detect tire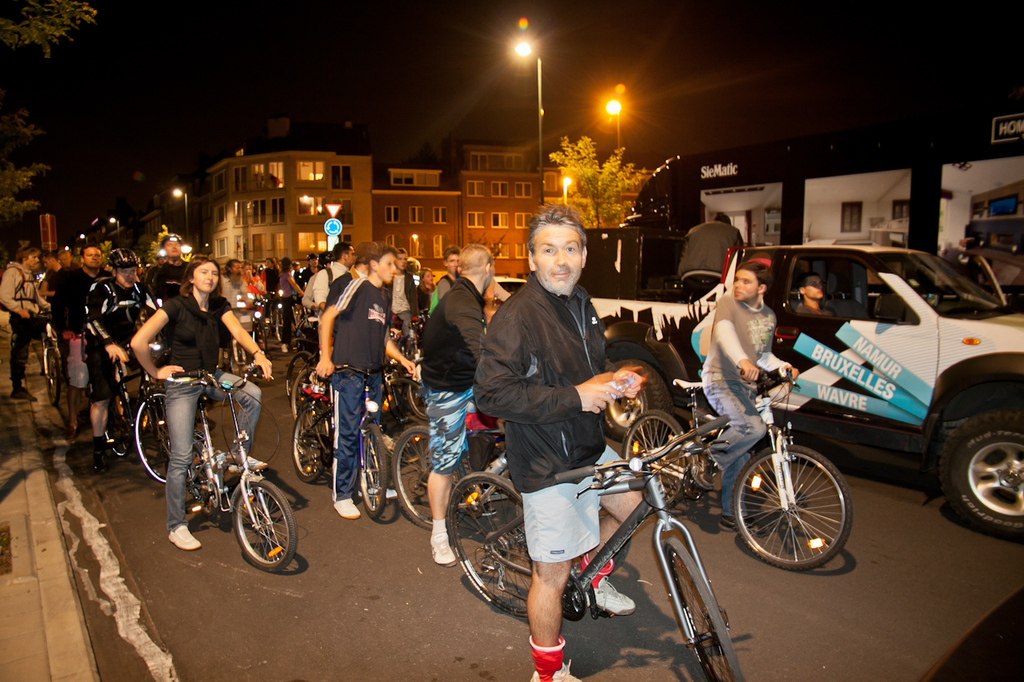
103/389/132/456
